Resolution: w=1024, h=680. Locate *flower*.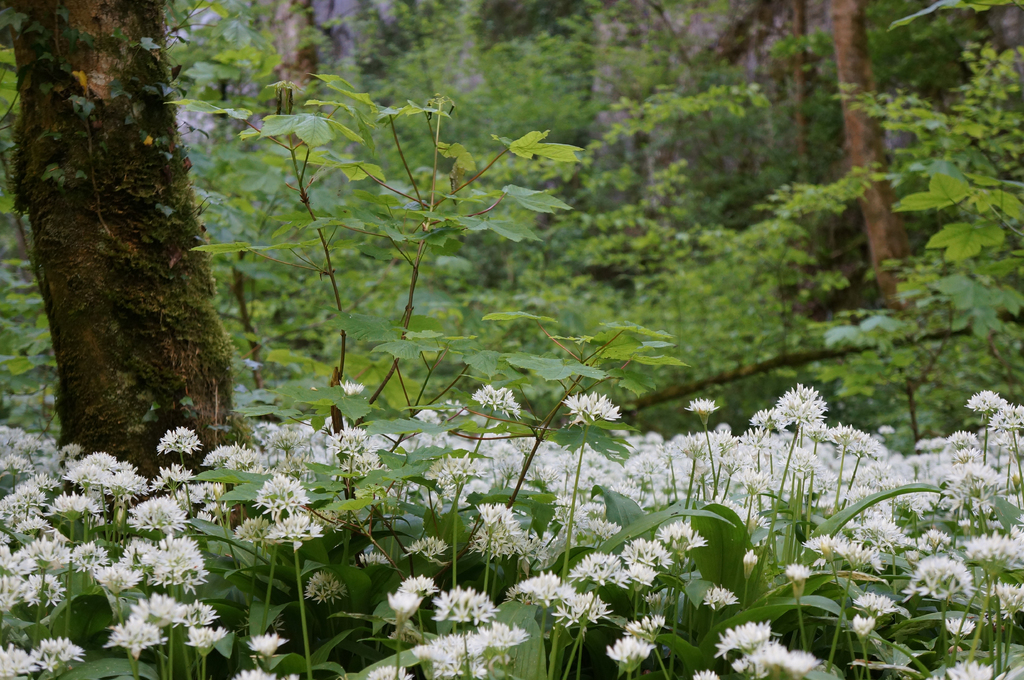
pyautogui.locateOnScreen(470, 377, 524, 418).
